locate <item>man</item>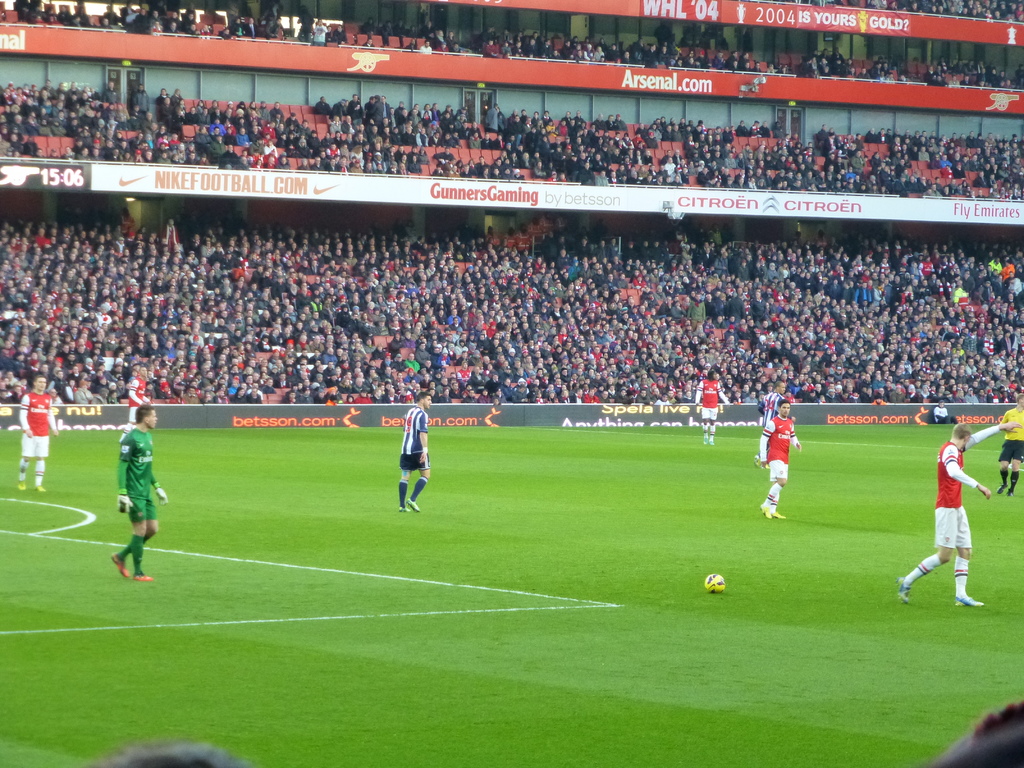
locate(891, 426, 1011, 610)
